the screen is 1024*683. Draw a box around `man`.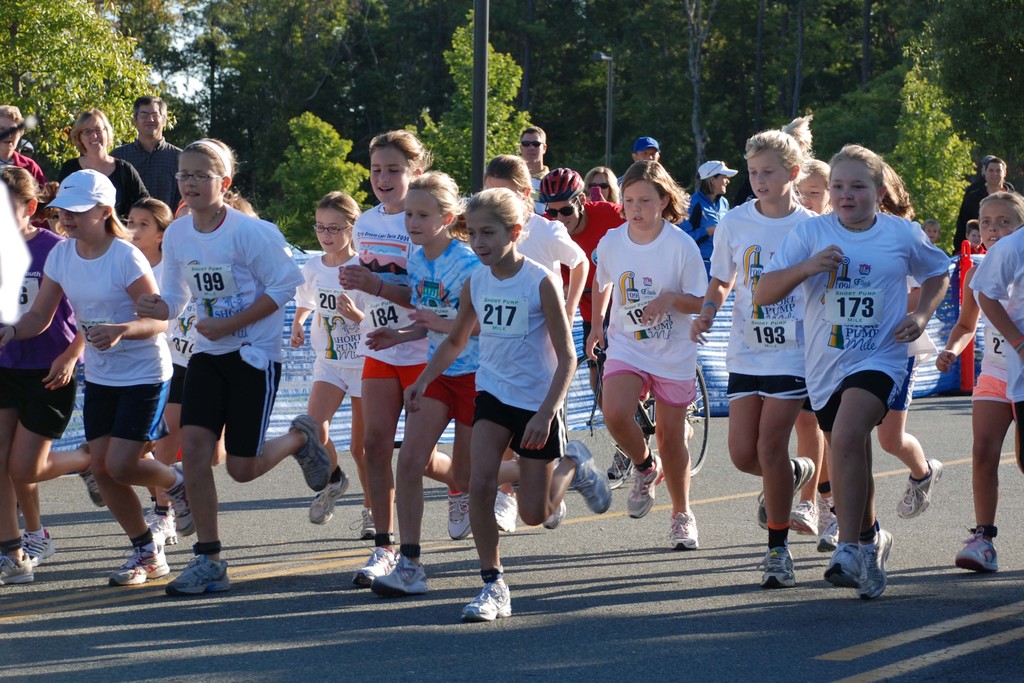
bbox=[518, 122, 551, 211].
